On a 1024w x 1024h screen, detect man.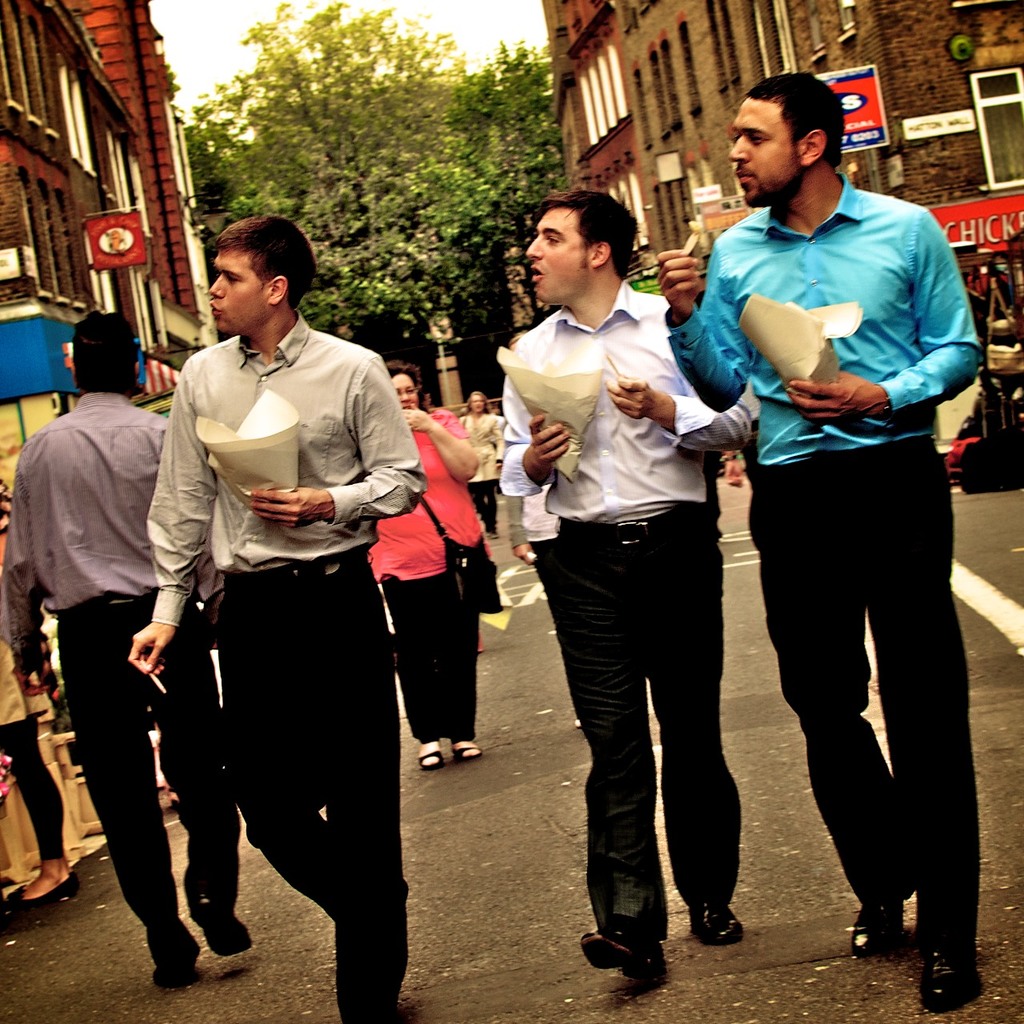
<box>694,95,1002,972</box>.
